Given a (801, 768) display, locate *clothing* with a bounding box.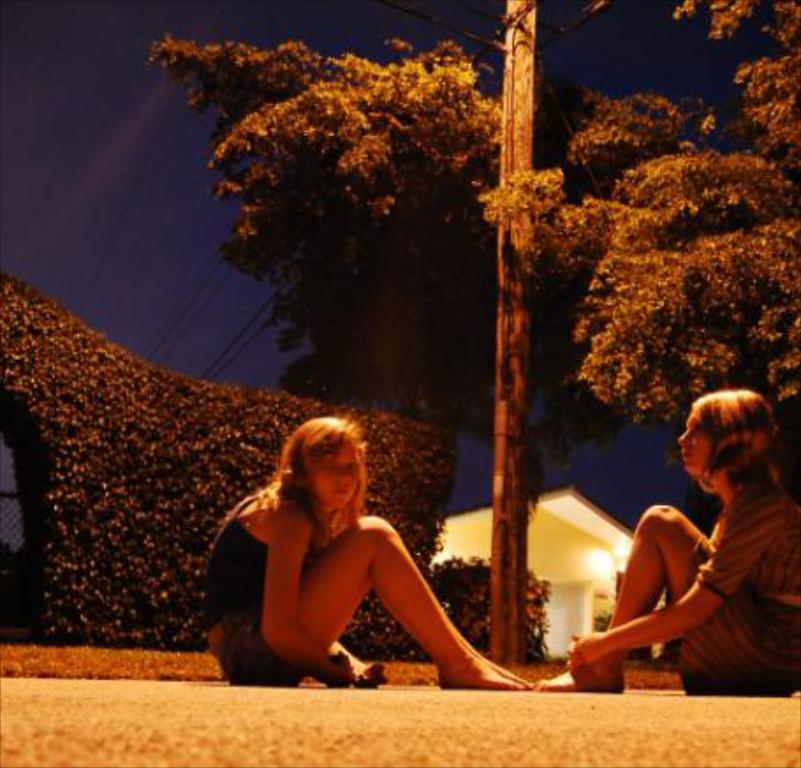
Located: x1=681, y1=477, x2=799, y2=692.
